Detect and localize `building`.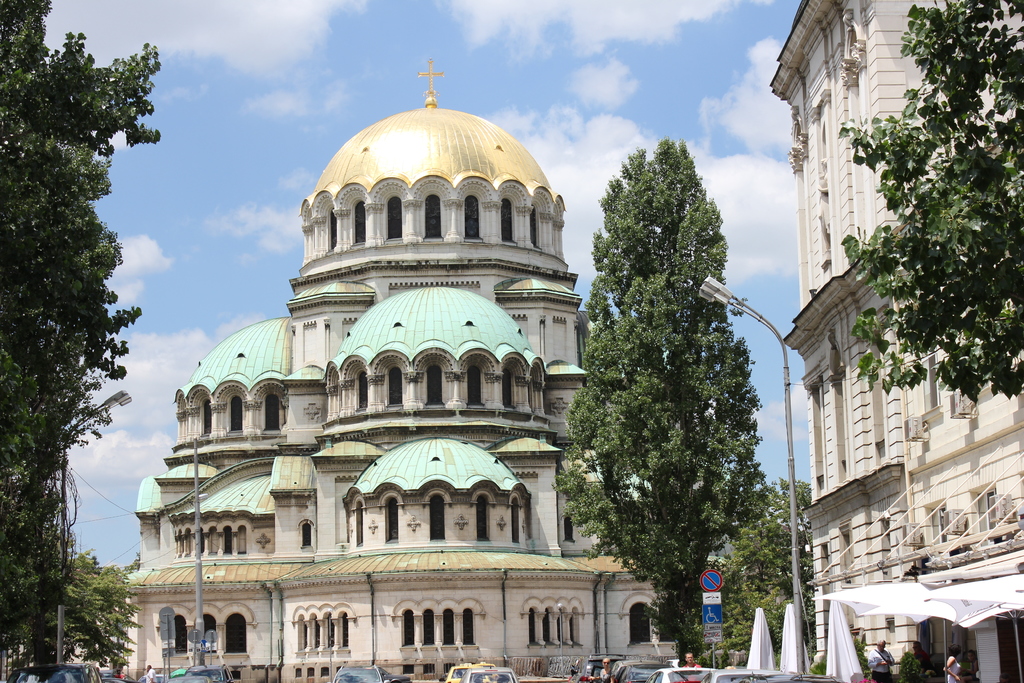
Localized at region(756, 0, 1023, 682).
